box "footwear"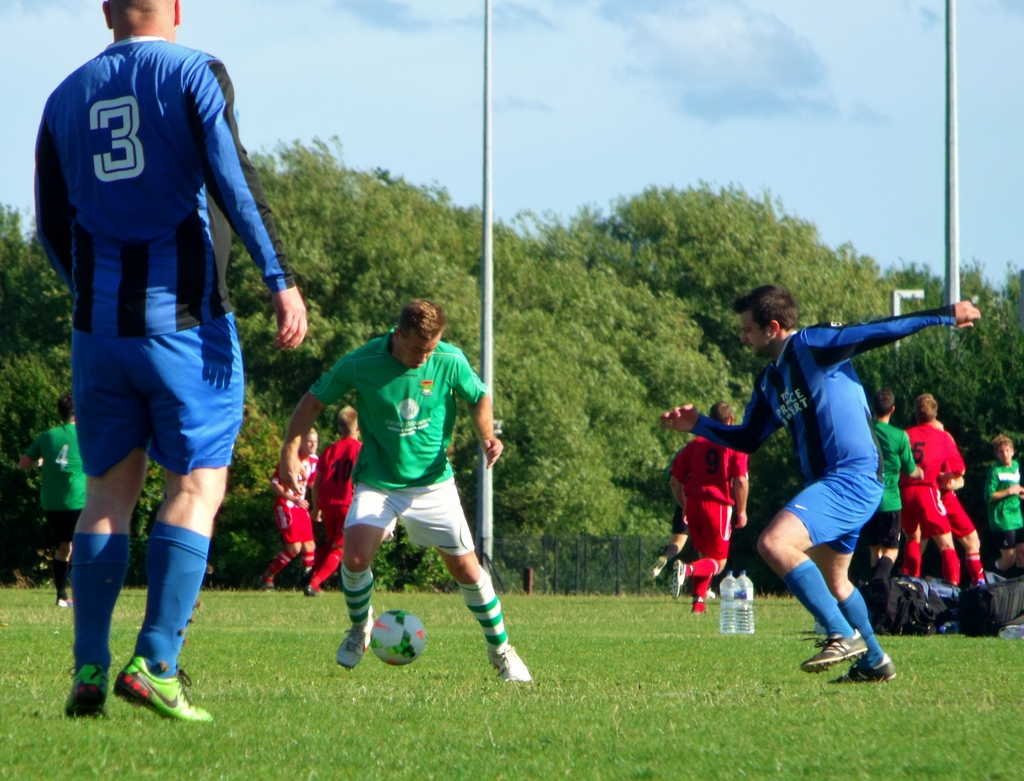
detection(488, 643, 532, 680)
